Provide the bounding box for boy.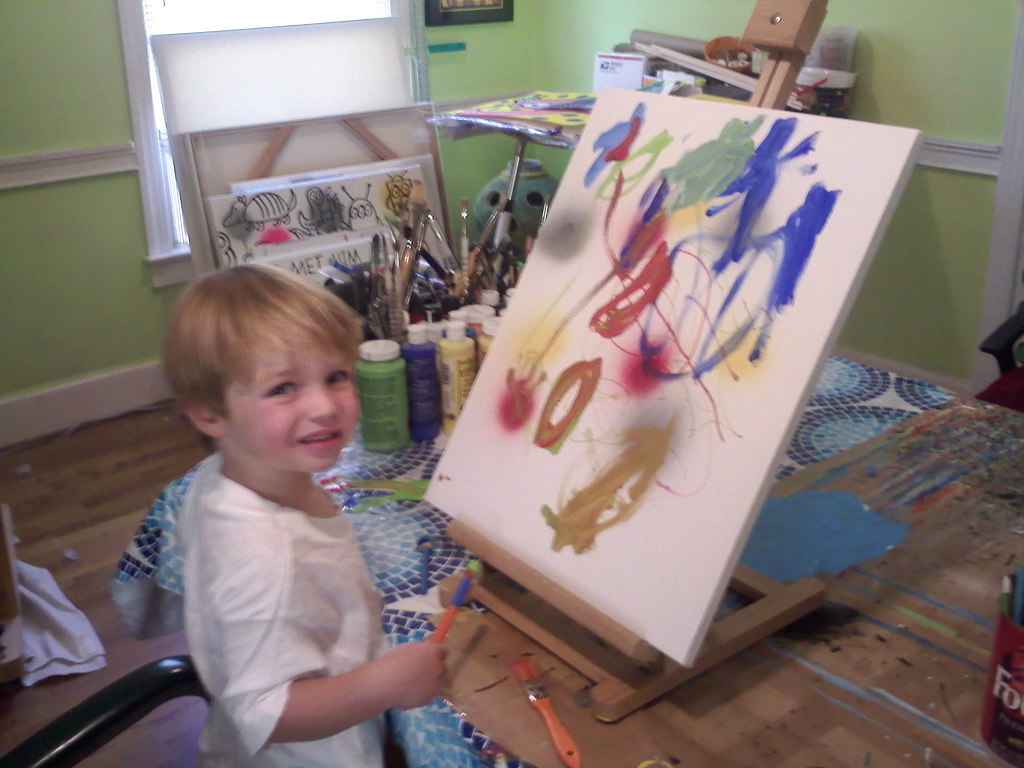
120, 253, 437, 755.
